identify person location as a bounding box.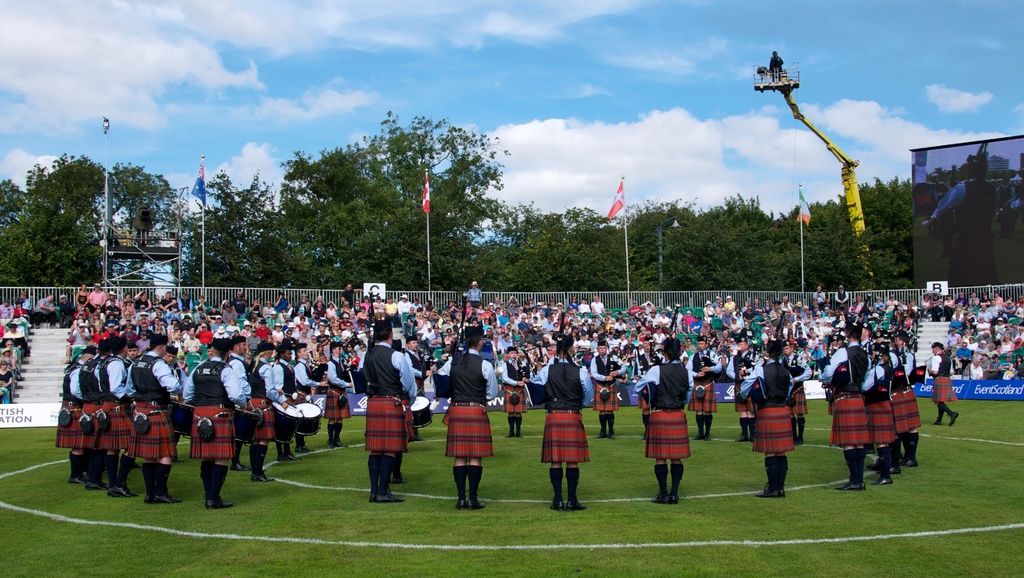
900/341/917/467.
